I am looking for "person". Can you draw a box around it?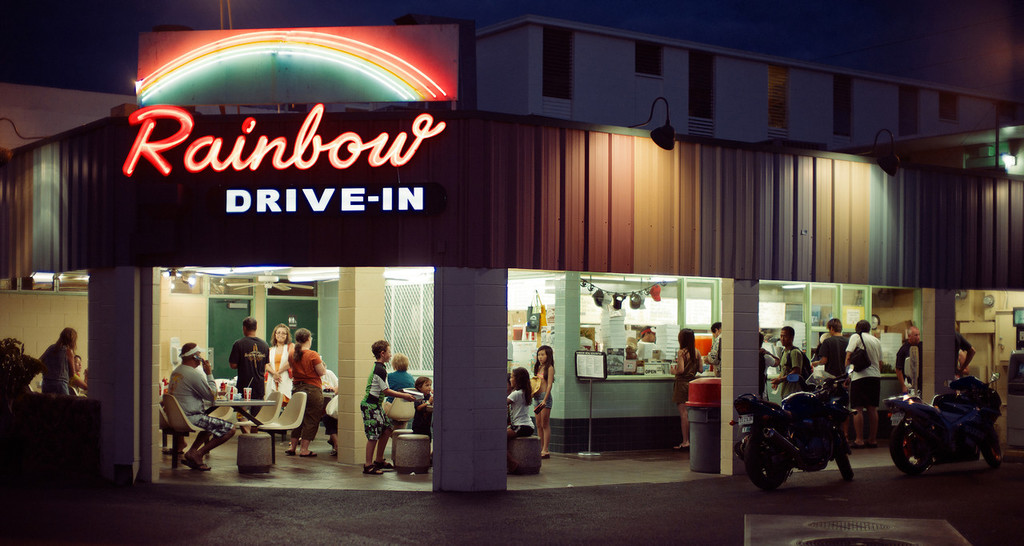
Sure, the bounding box is left=951, top=316, right=970, bottom=380.
